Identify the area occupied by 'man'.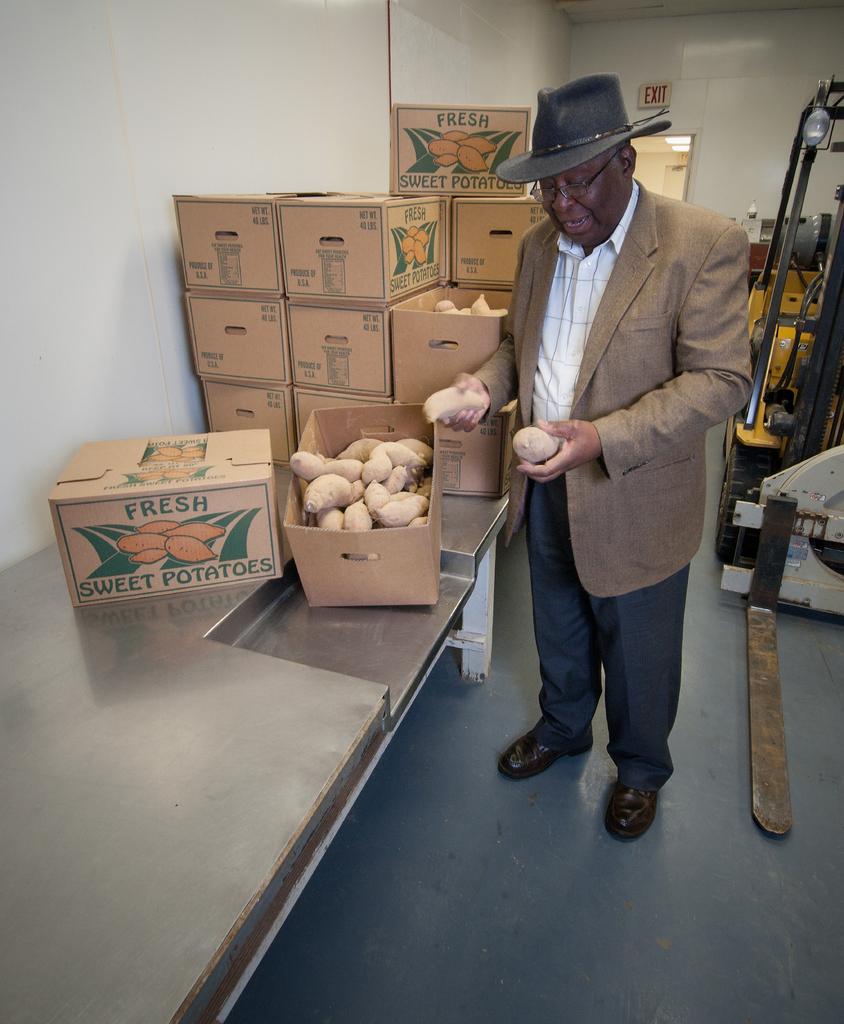
Area: [428, 74, 762, 850].
